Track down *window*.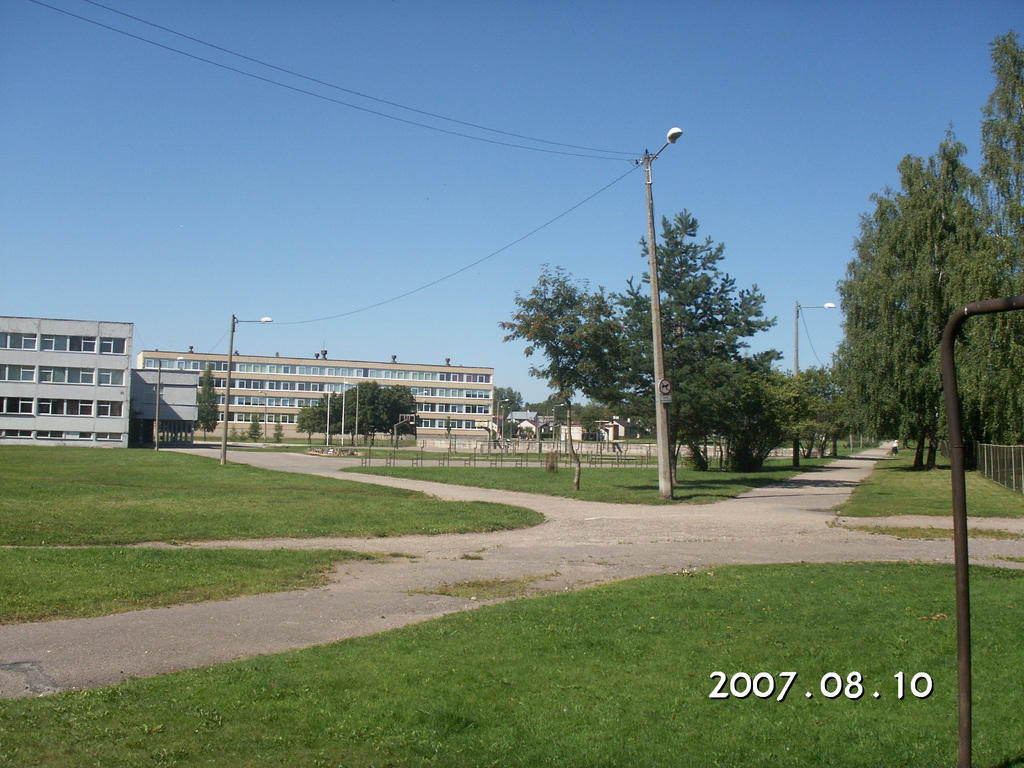
Tracked to <region>449, 389, 459, 397</region>.
